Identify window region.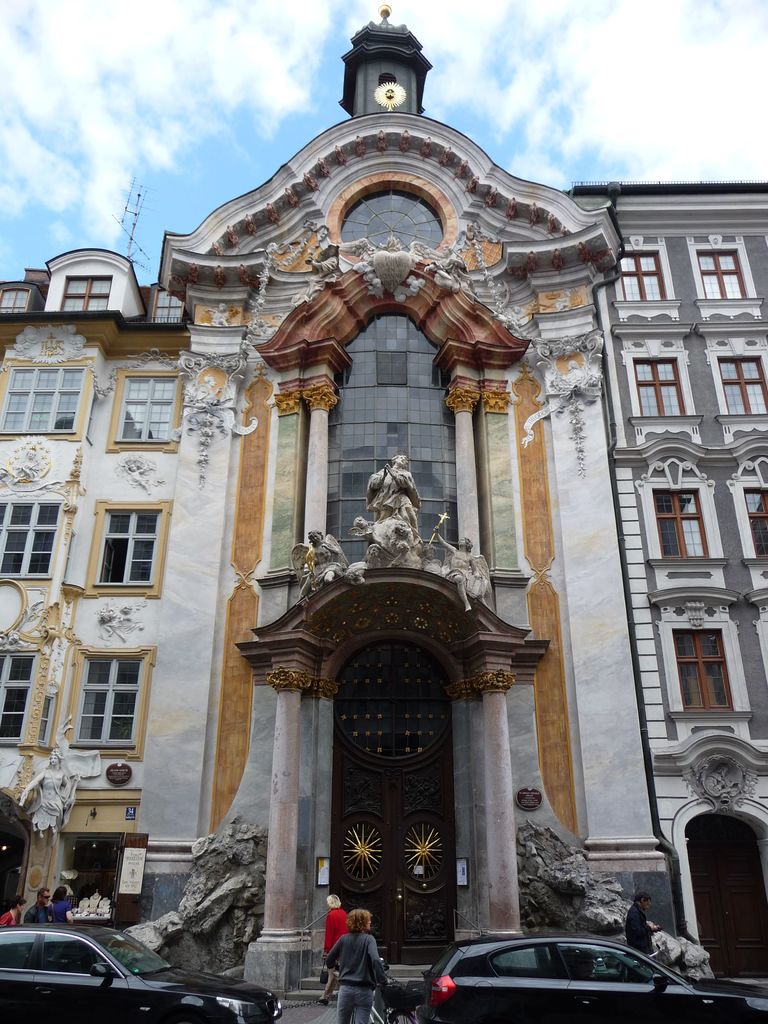
Region: box(712, 358, 767, 415).
